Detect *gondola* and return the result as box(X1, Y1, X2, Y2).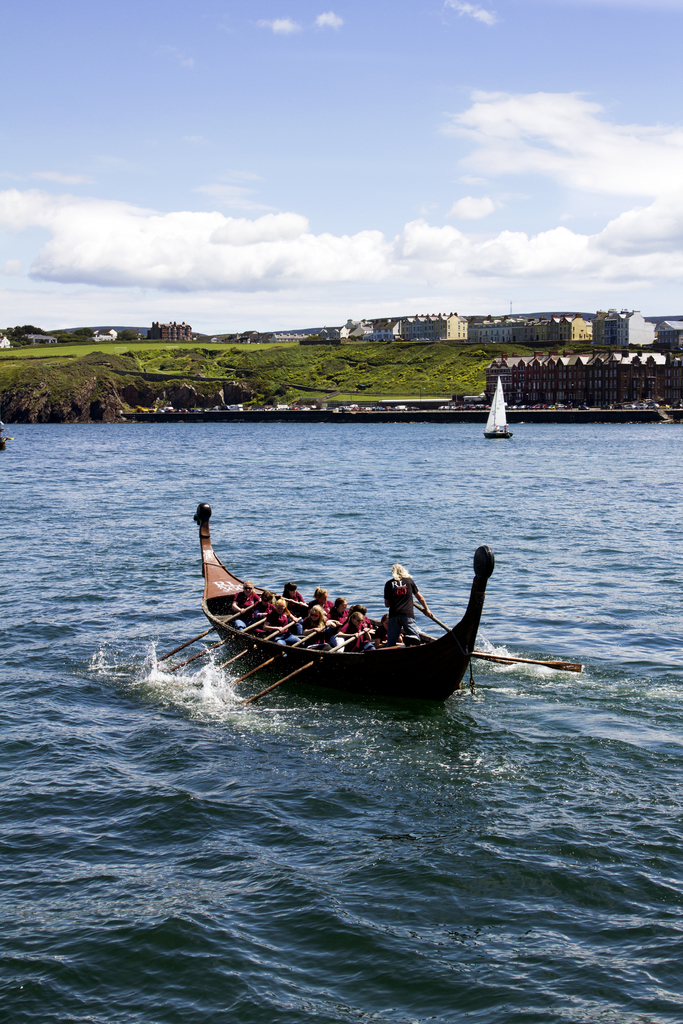
box(210, 540, 486, 710).
